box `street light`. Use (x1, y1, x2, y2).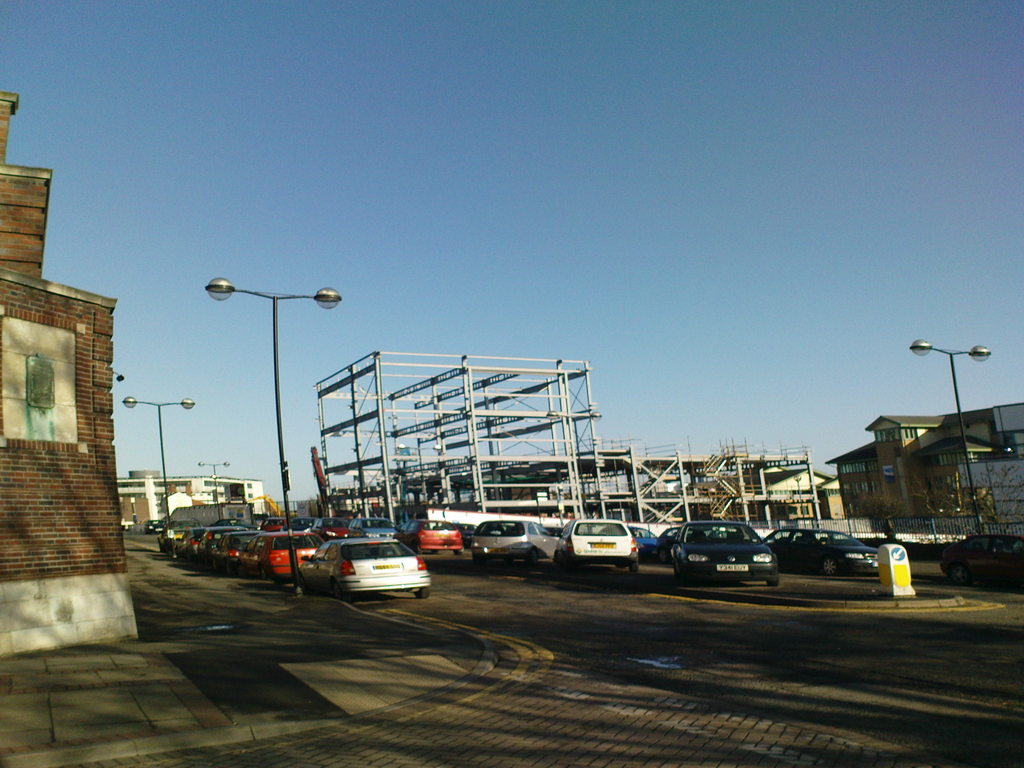
(907, 339, 992, 537).
